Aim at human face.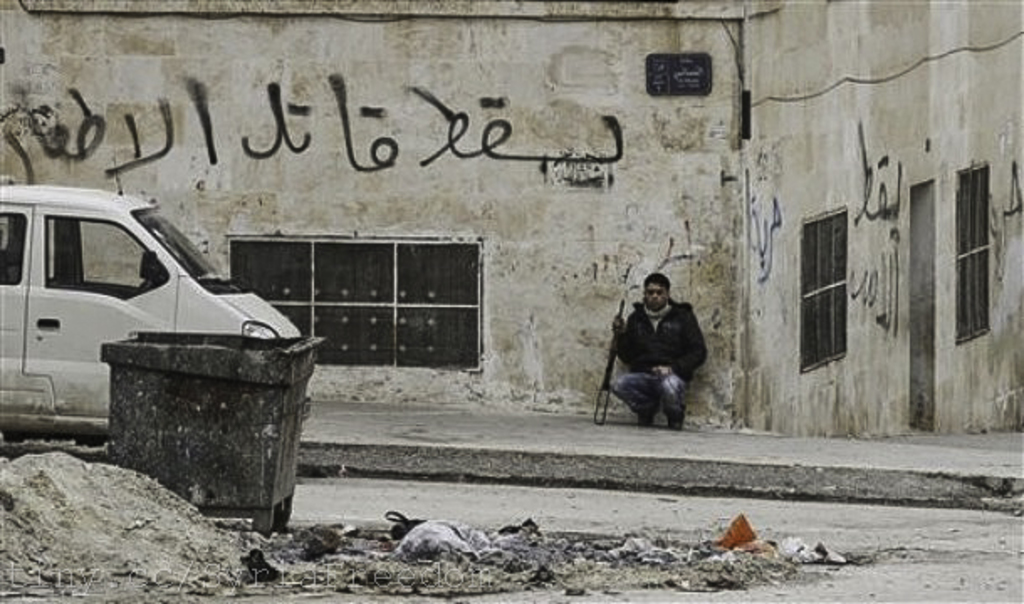
Aimed at 645:282:663:307.
